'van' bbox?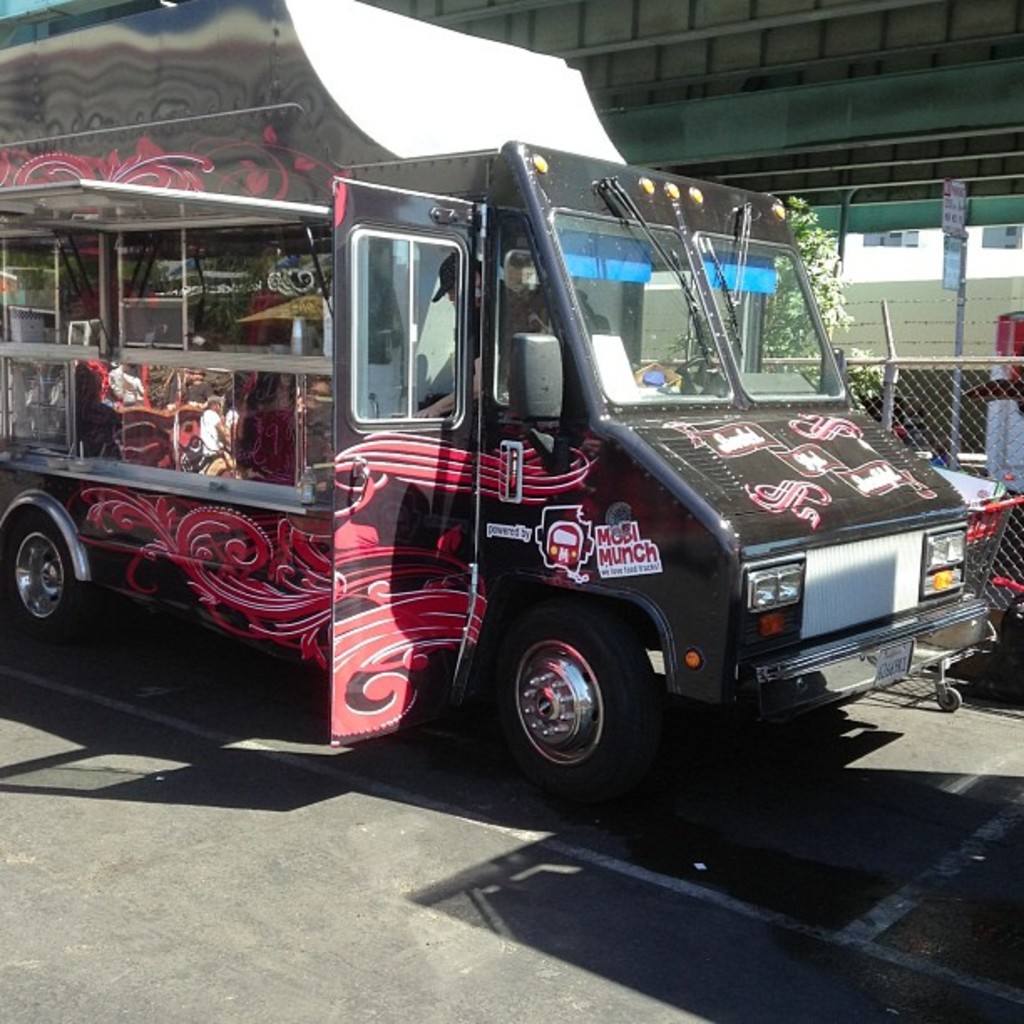
detection(0, 0, 994, 808)
